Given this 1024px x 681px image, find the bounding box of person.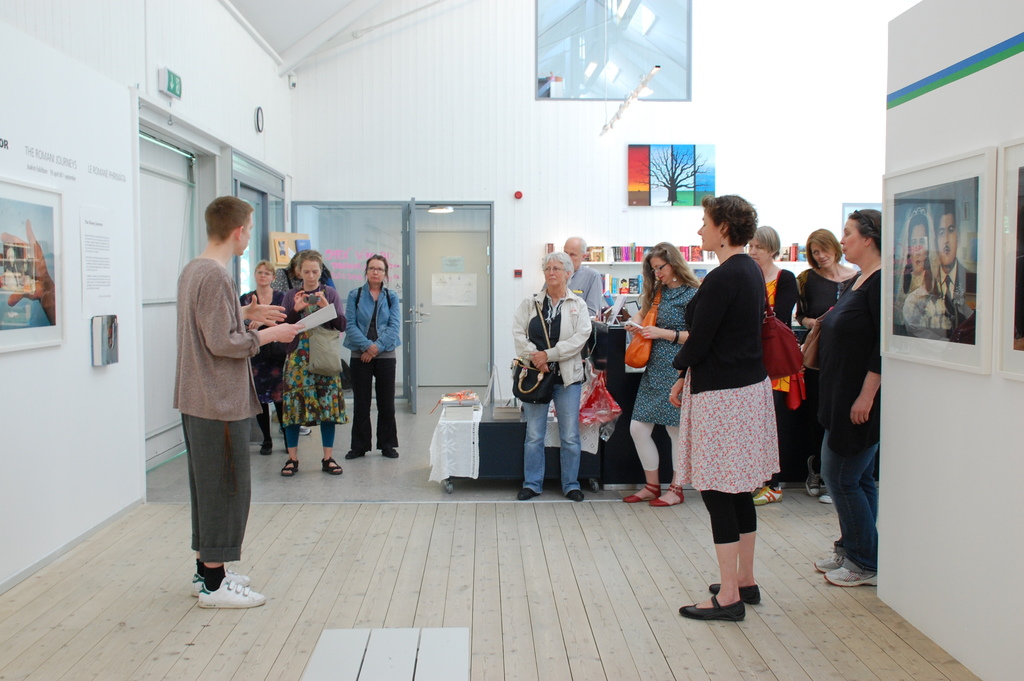
{"x1": 744, "y1": 224, "x2": 806, "y2": 500}.
